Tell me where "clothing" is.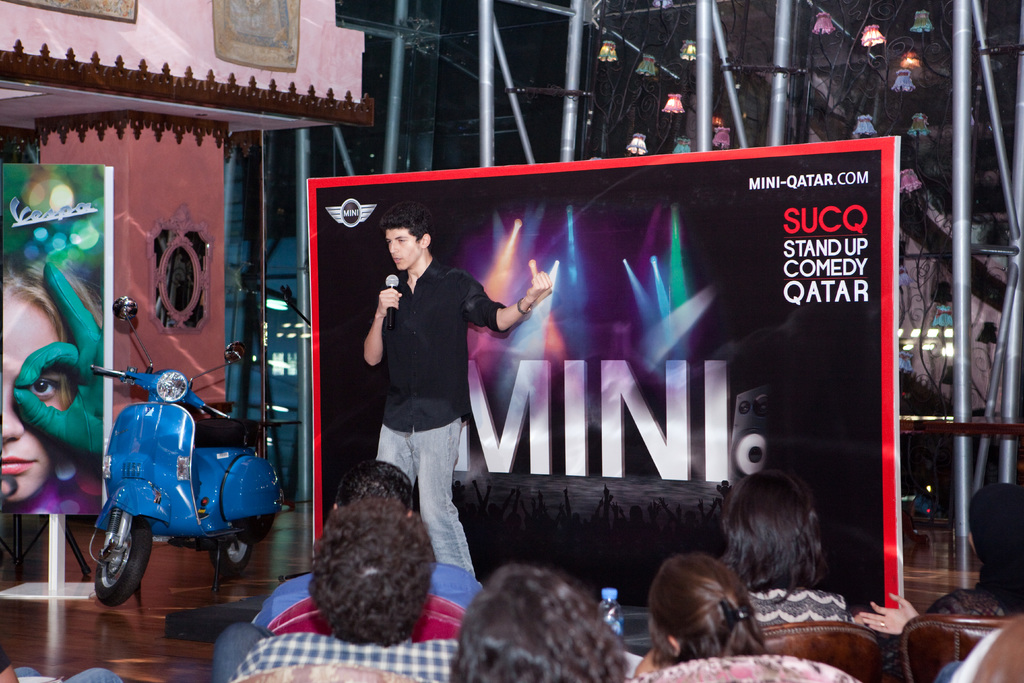
"clothing" is at x1=241, y1=623, x2=472, y2=682.
